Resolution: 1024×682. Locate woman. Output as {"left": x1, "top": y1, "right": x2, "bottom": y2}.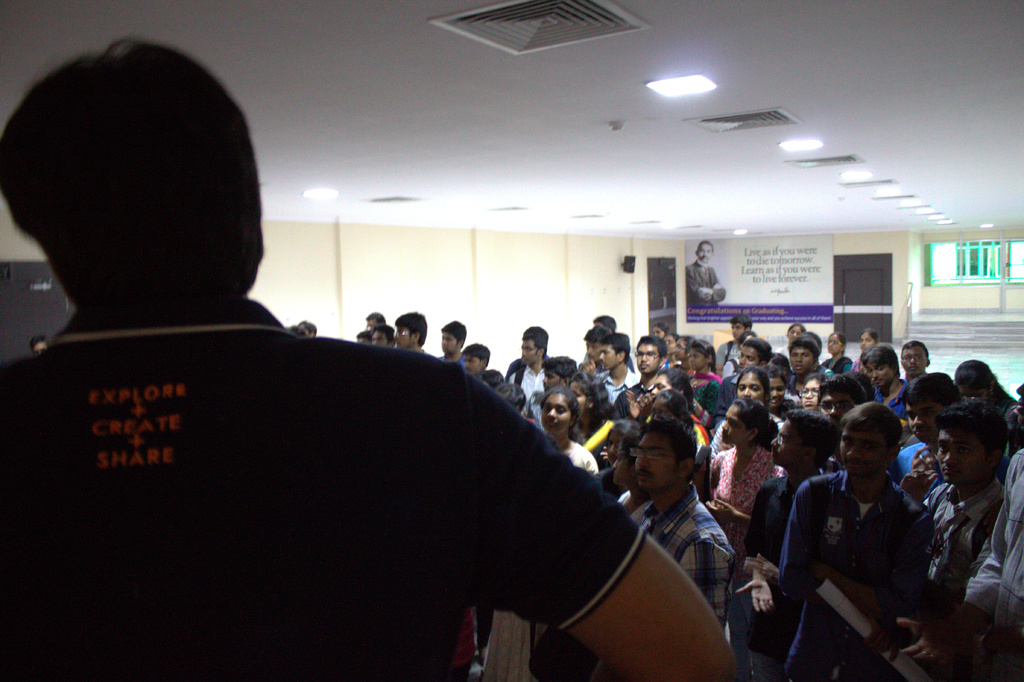
{"left": 778, "top": 320, "right": 811, "bottom": 366}.
